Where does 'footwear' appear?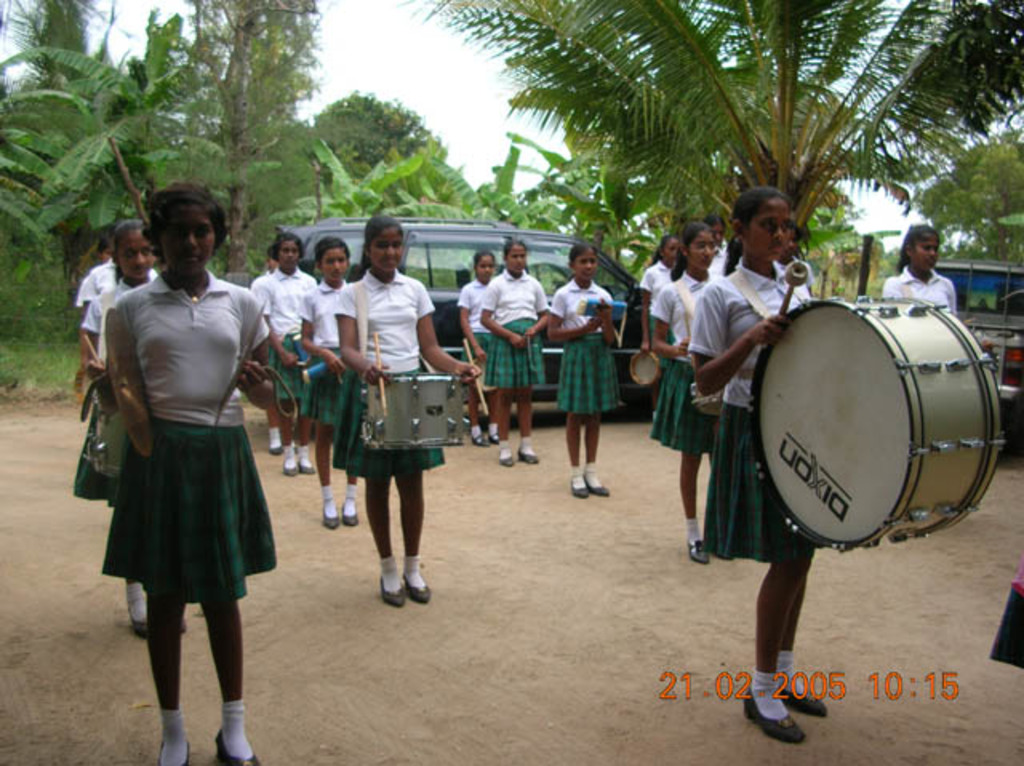
Appears at {"x1": 488, "y1": 435, "x2": 498, "y2": 443}.
